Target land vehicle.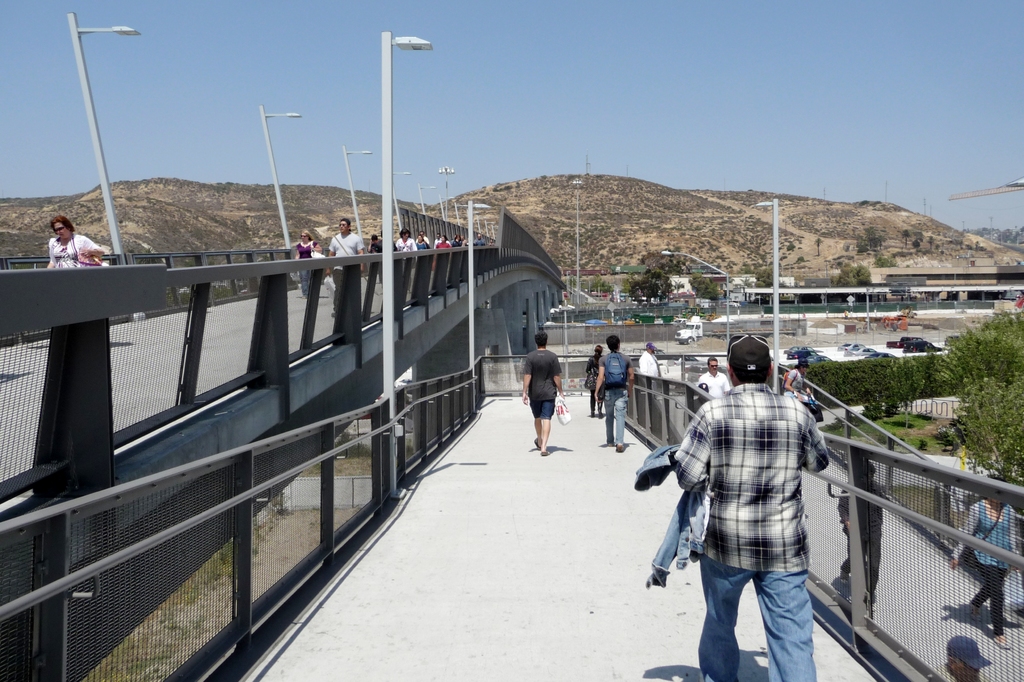
Target region: BBox(805, 355, 833, 363).
